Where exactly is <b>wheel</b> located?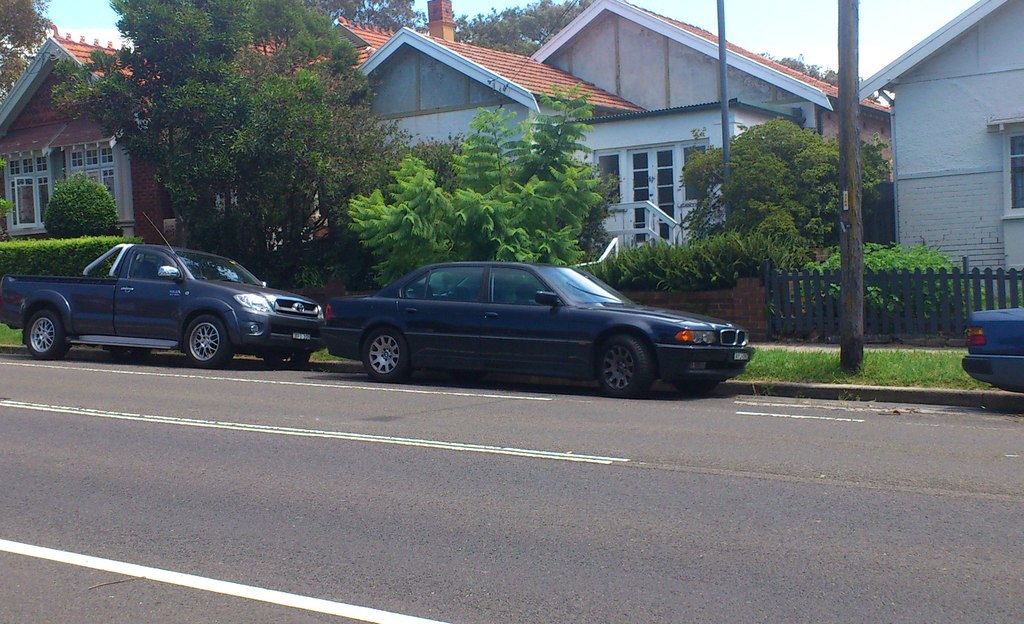
Its bounding box is 670:380:714:395.
